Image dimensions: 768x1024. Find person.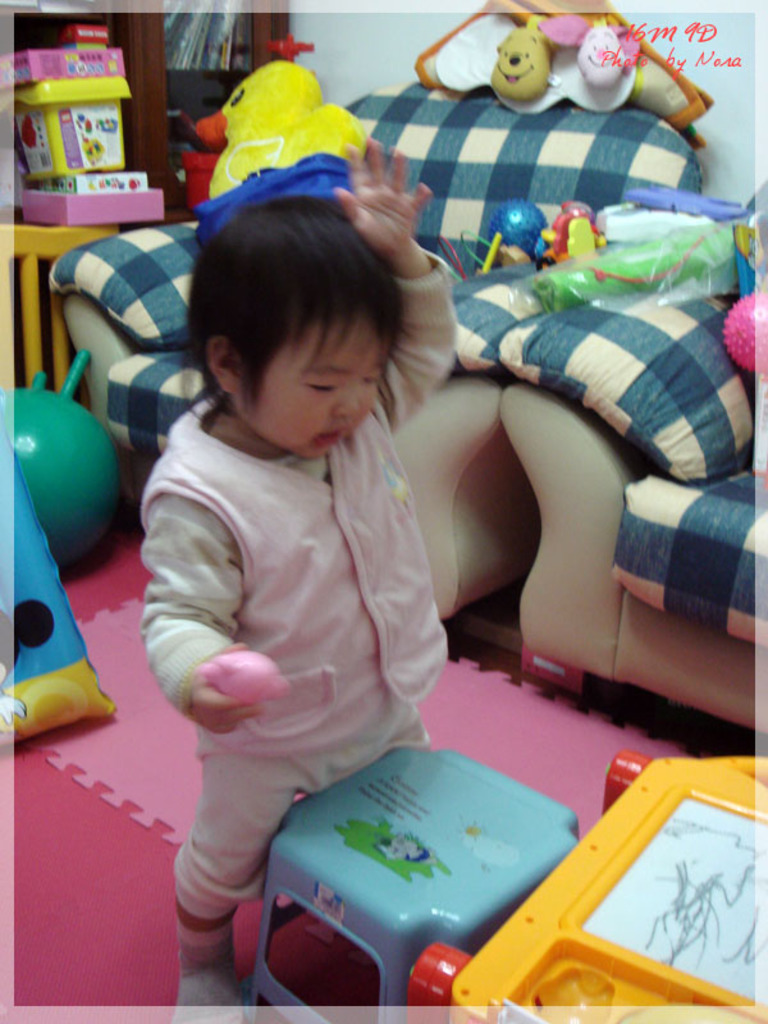
bbox=(134, 132, 463, 1023).
